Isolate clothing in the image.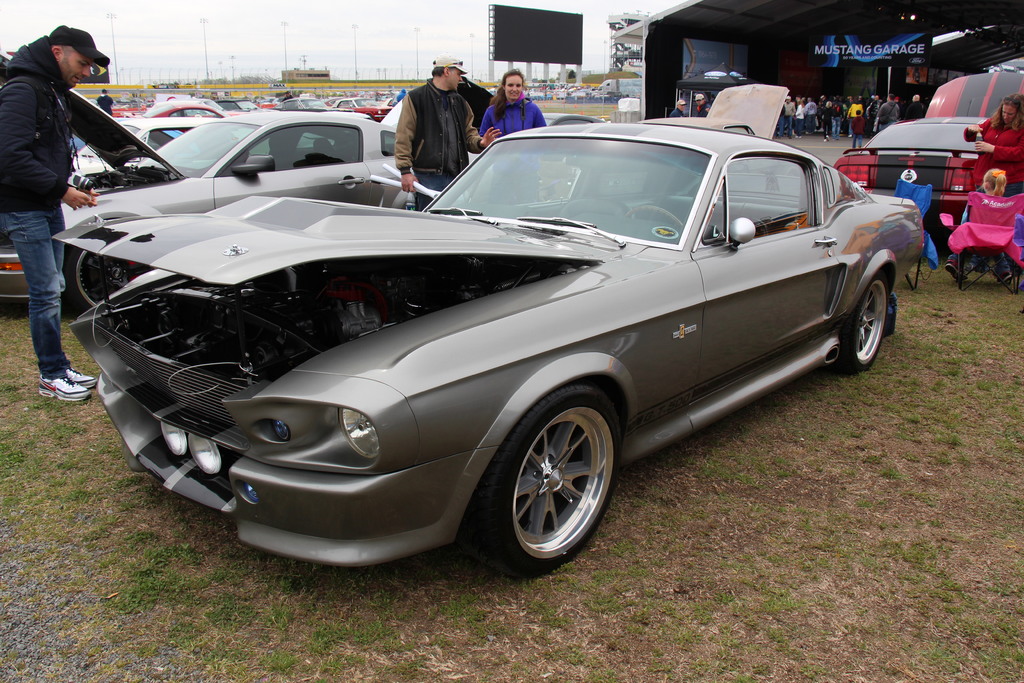
Isolated region: <box>851,117,867,150</box>.
